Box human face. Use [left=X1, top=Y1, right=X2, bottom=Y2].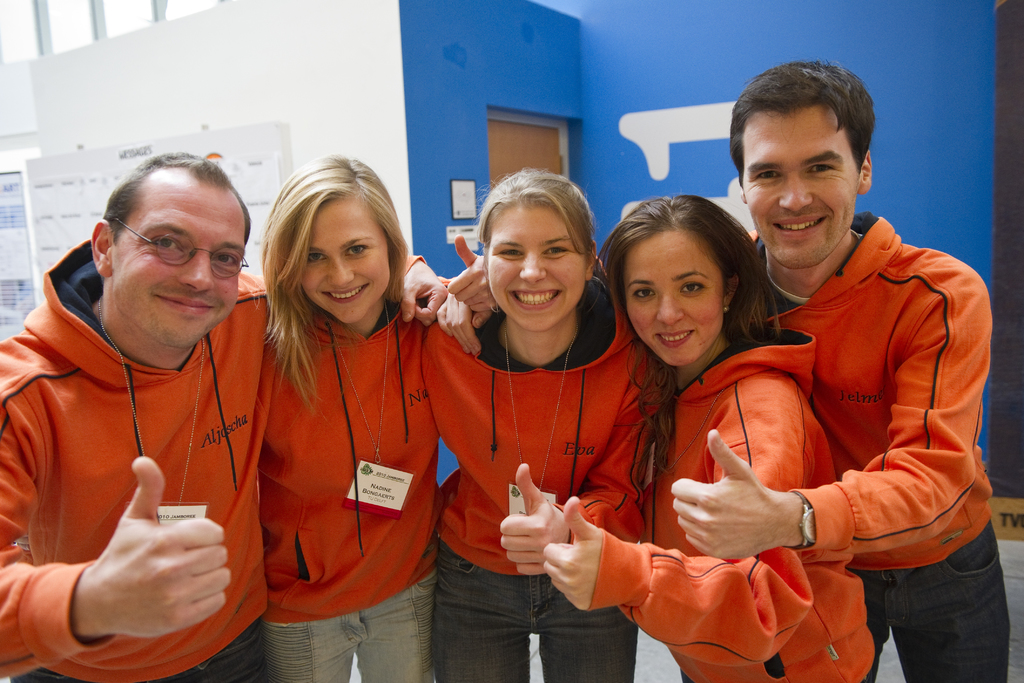
[left=298, top=193, right=390, bottom=325].
